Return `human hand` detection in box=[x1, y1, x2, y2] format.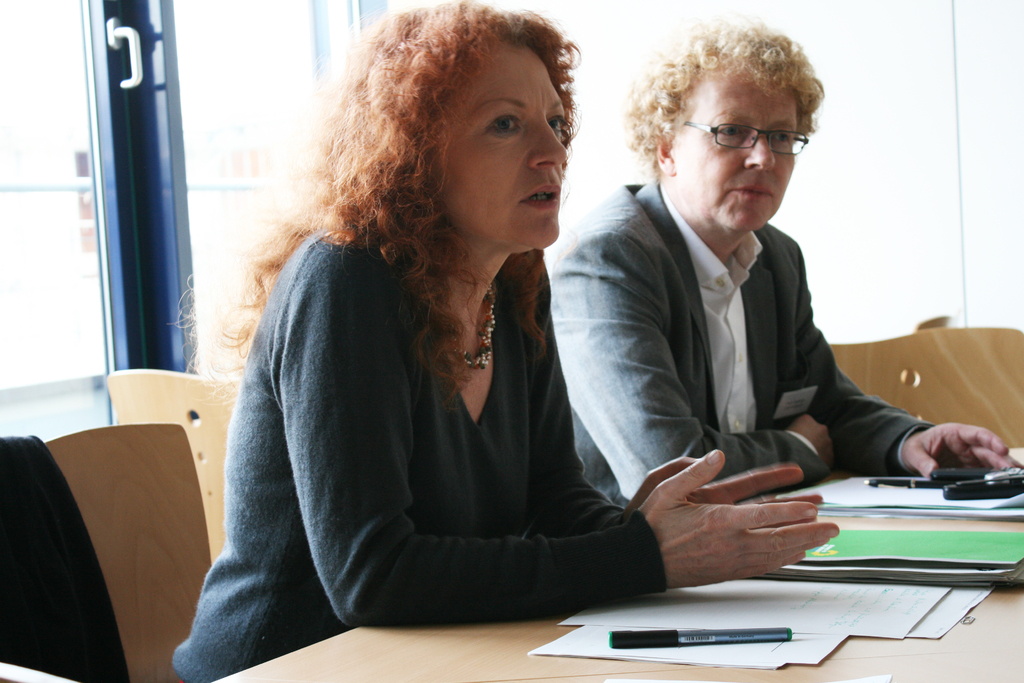
box=[629, 449, 822, 524].
